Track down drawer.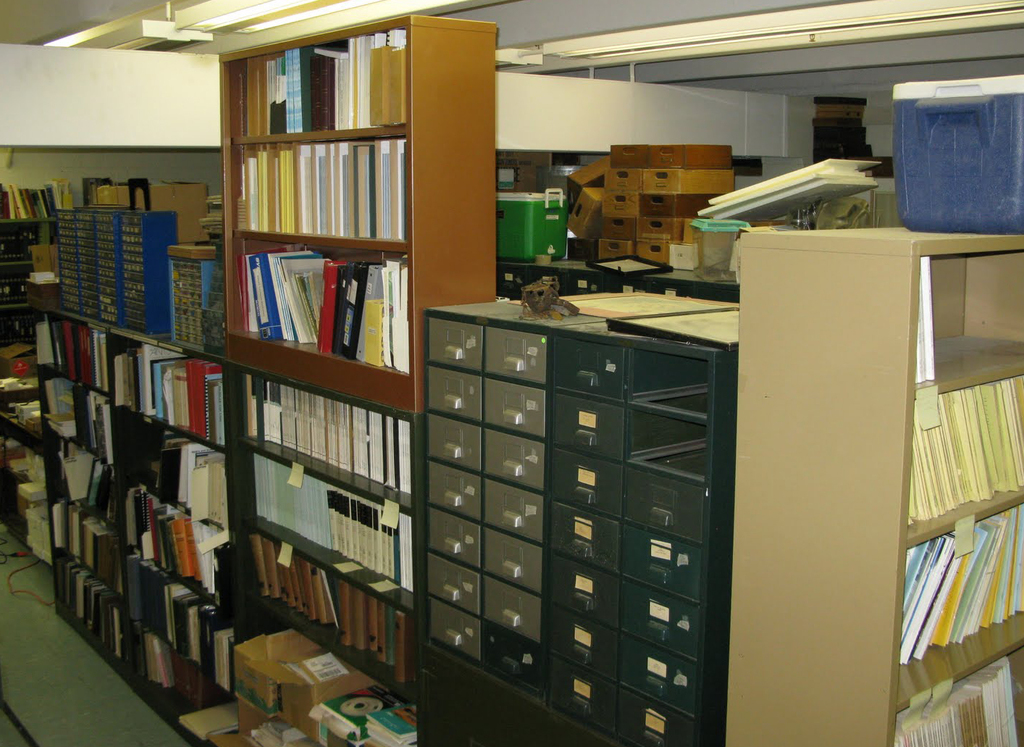
Tracked to rect(621, 468, 707, 543).
